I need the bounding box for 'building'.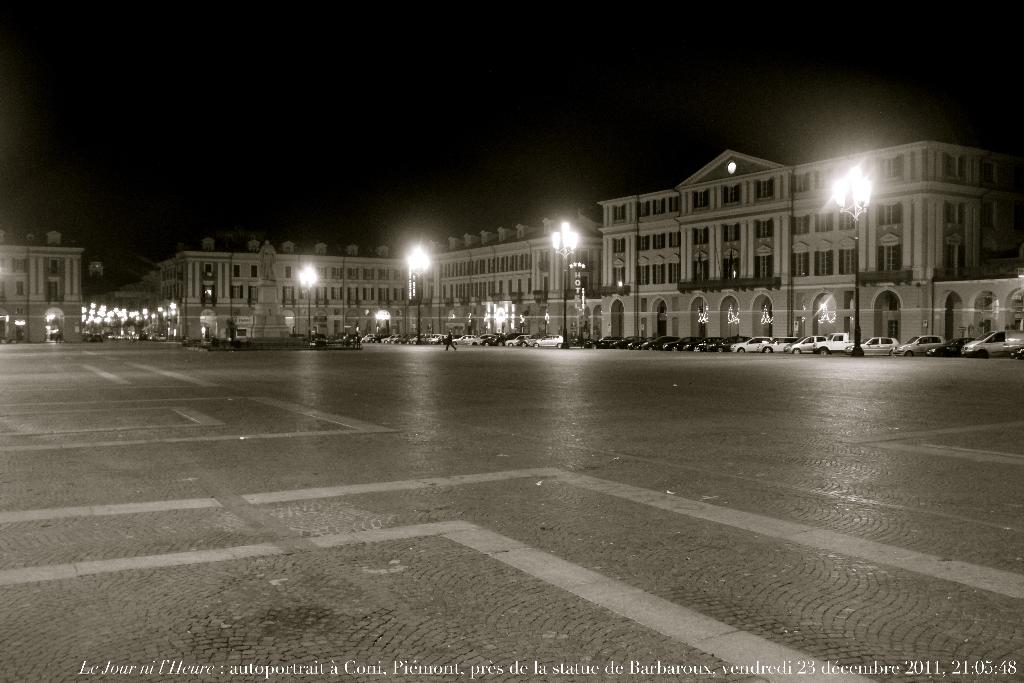
Here it is: (160, 141, 1023, 340).
